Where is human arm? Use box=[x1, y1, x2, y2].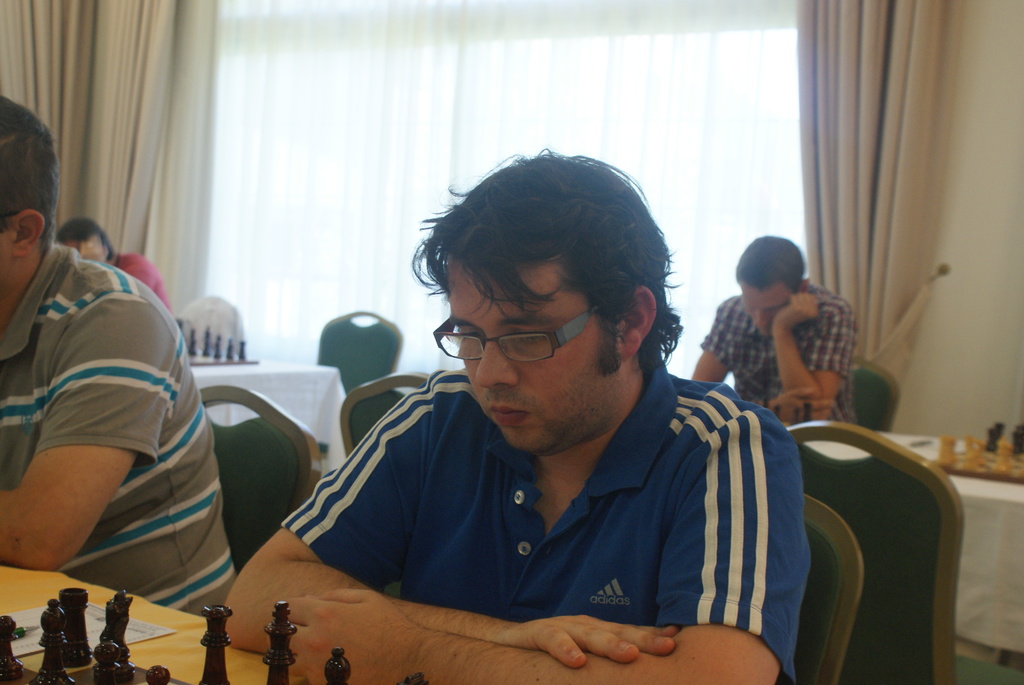
box=[0, 291, 178, 574].
